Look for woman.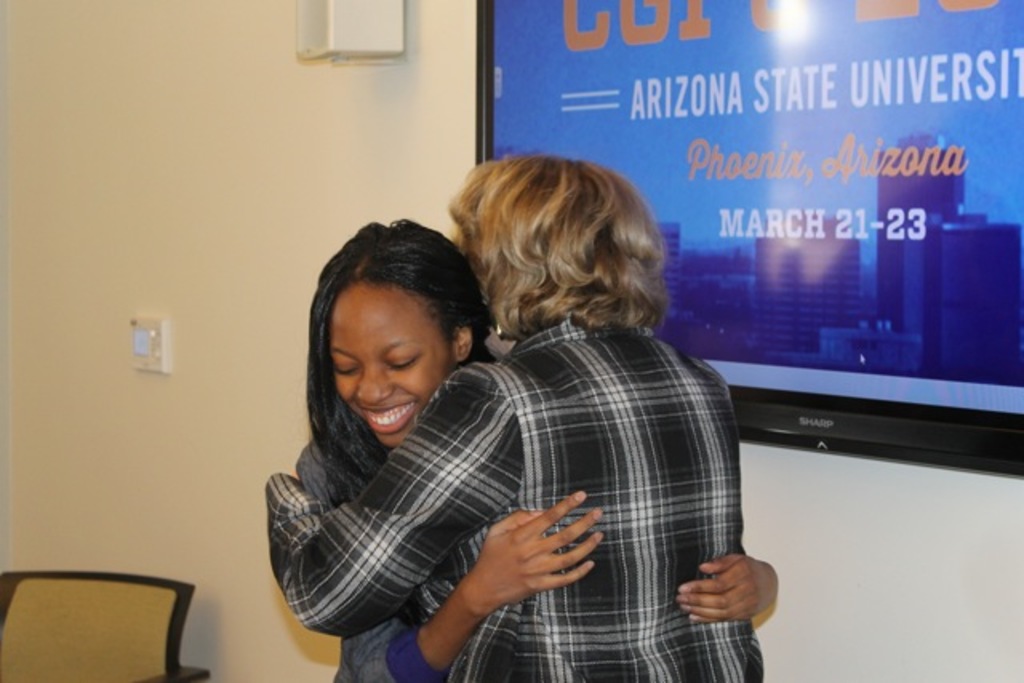
Found: select_region(294, 218, 782, 681).
